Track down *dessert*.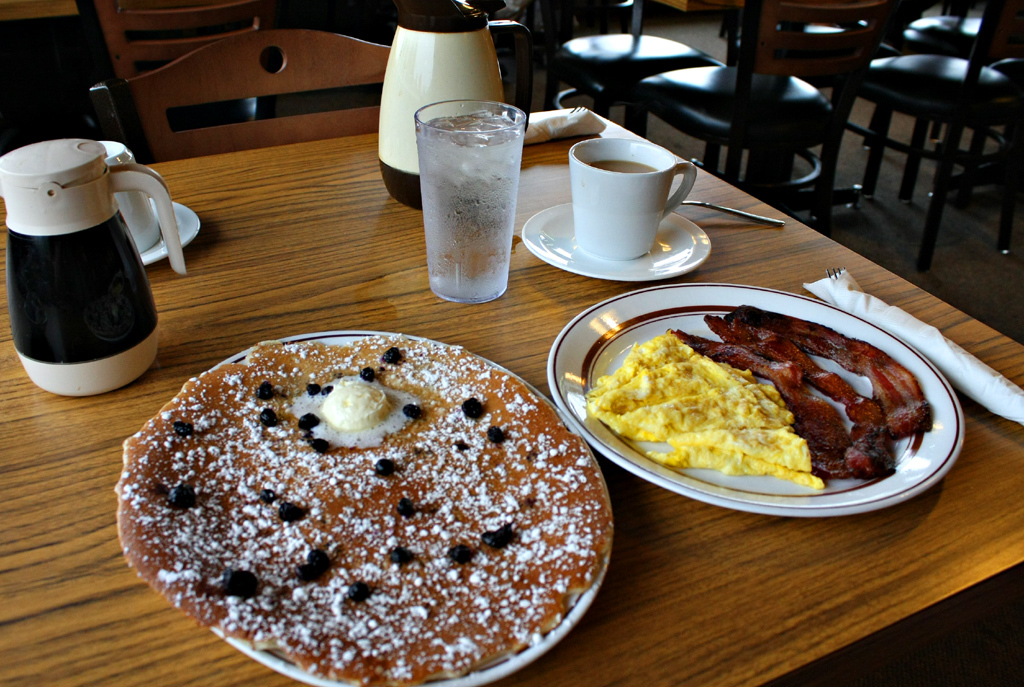
Tracked to [126,345,600,681].
